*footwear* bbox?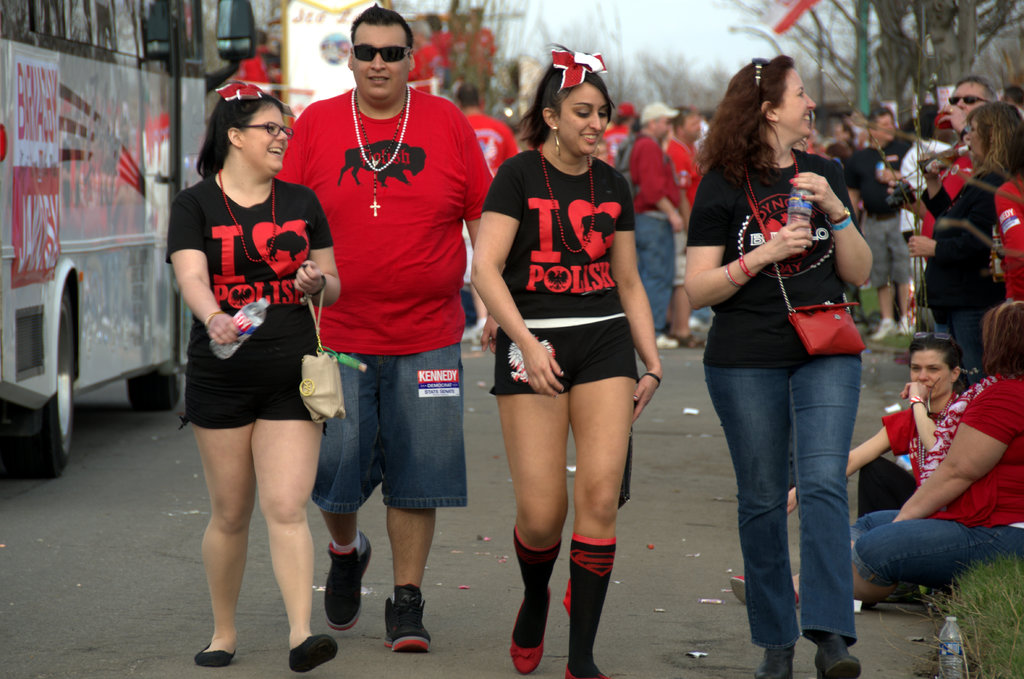
locate(727, 571, 801, 602)
